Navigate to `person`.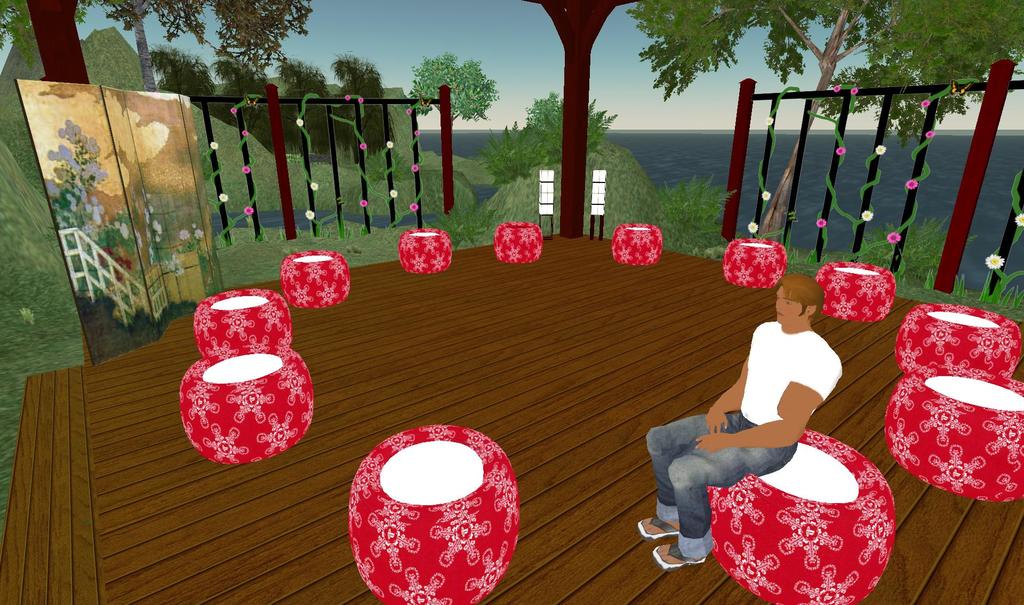
Navigation target: bbox=(644, 408, 801, 557).
